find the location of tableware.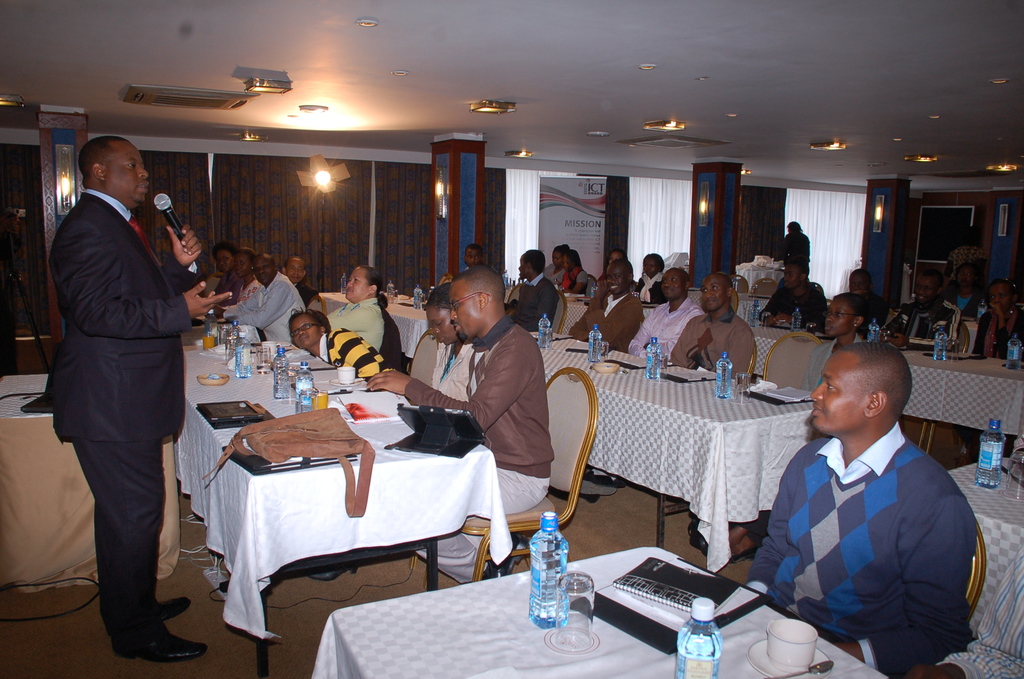
Location: box(547, 571, 615, 653).
